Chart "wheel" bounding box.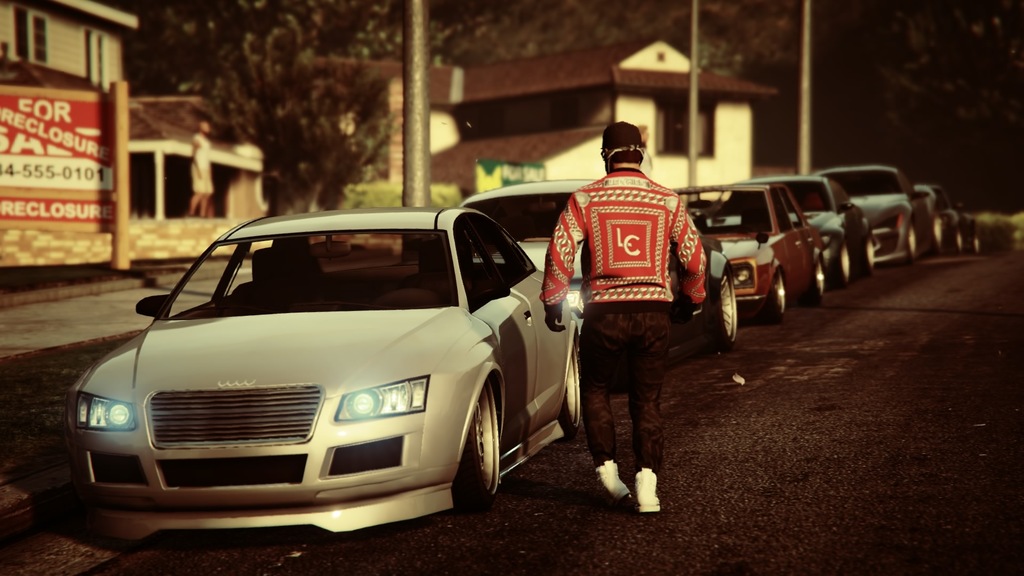
Charted: bbox=(833, 234, 846, 281).
